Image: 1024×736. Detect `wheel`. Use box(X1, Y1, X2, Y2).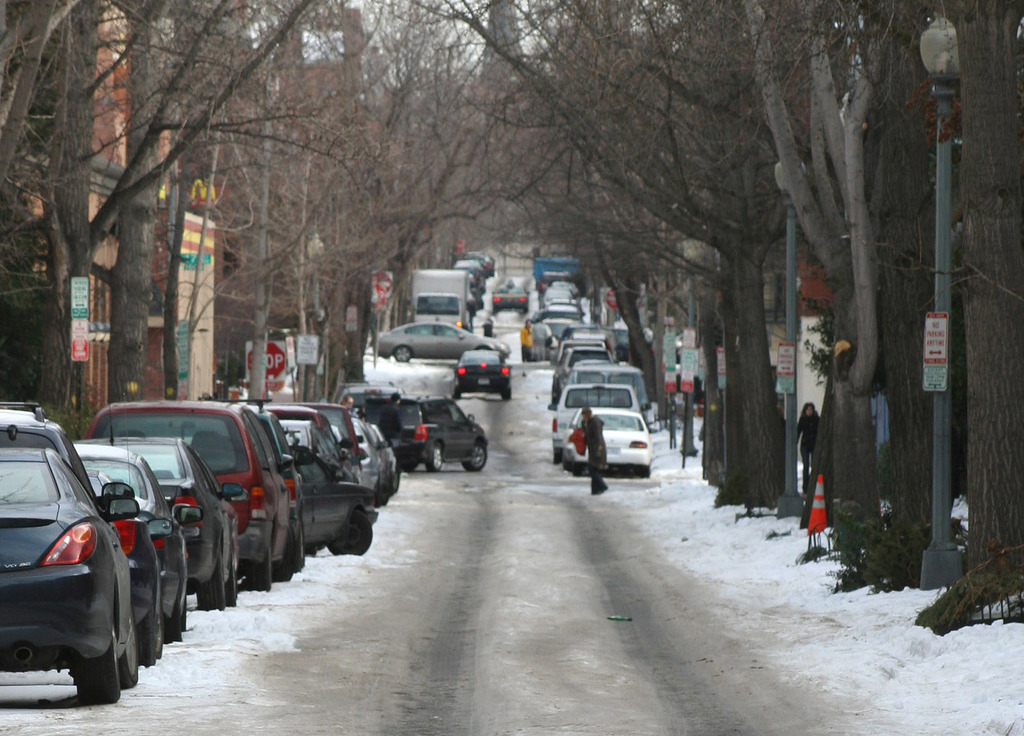
box(450, 387, 461, 399).
